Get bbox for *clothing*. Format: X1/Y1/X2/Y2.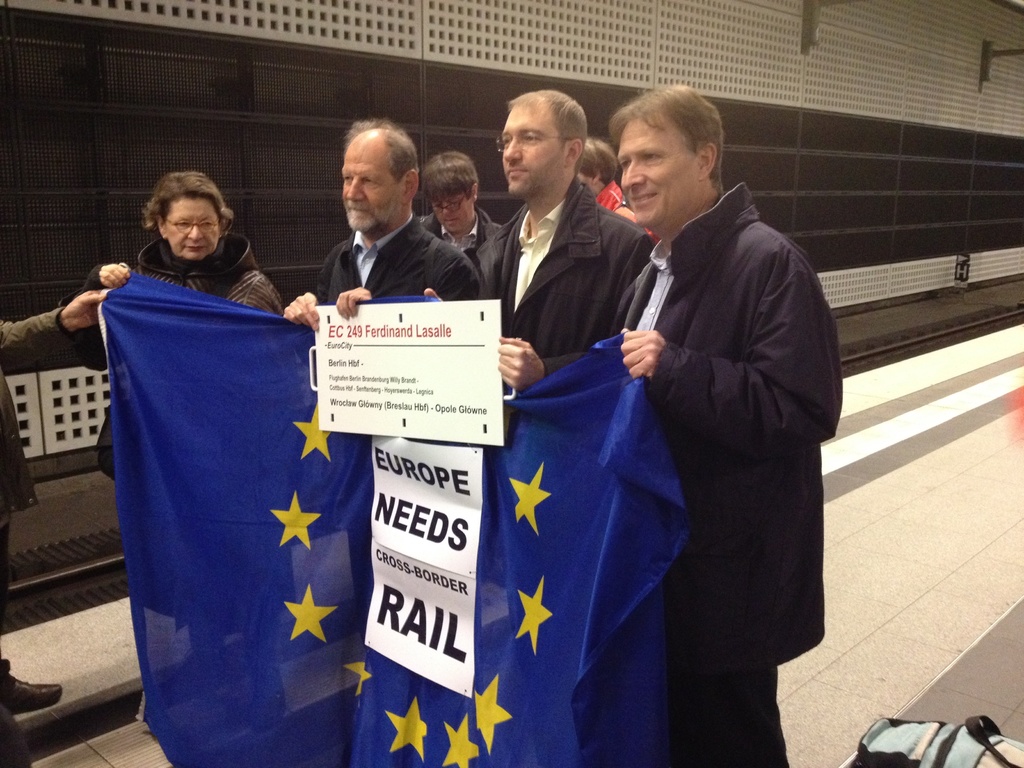
0/316/71/504.
